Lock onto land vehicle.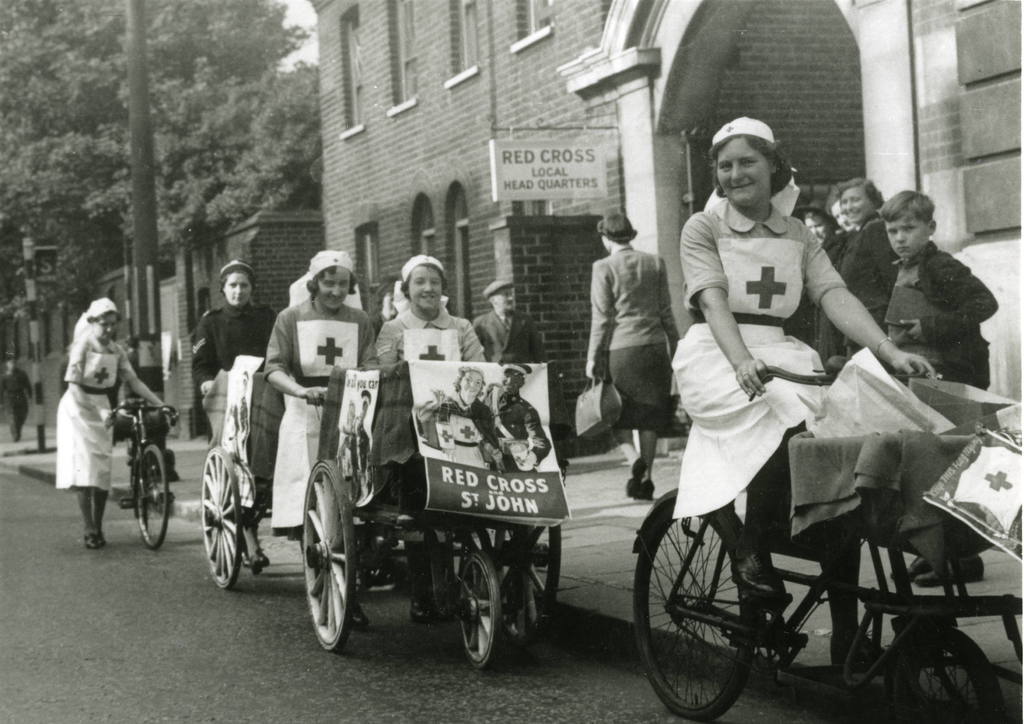
Locked: bbox=(46, 375, 172, 553).
